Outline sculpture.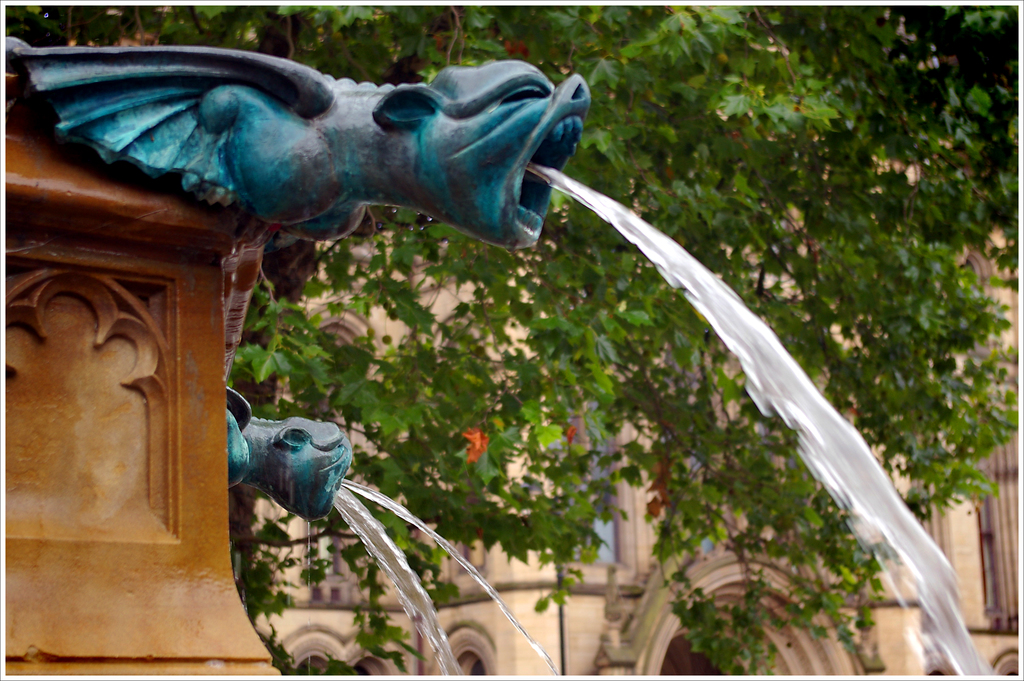
Outline: (58, 69, 588, 318).
